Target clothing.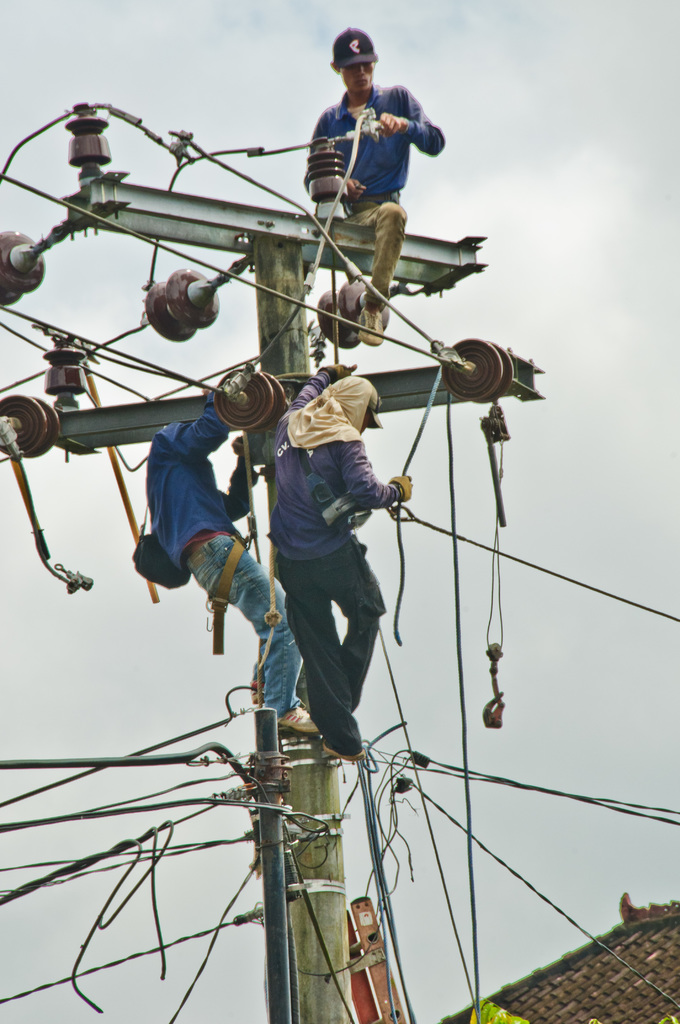
Target region: (289, 52, 435, 248).
